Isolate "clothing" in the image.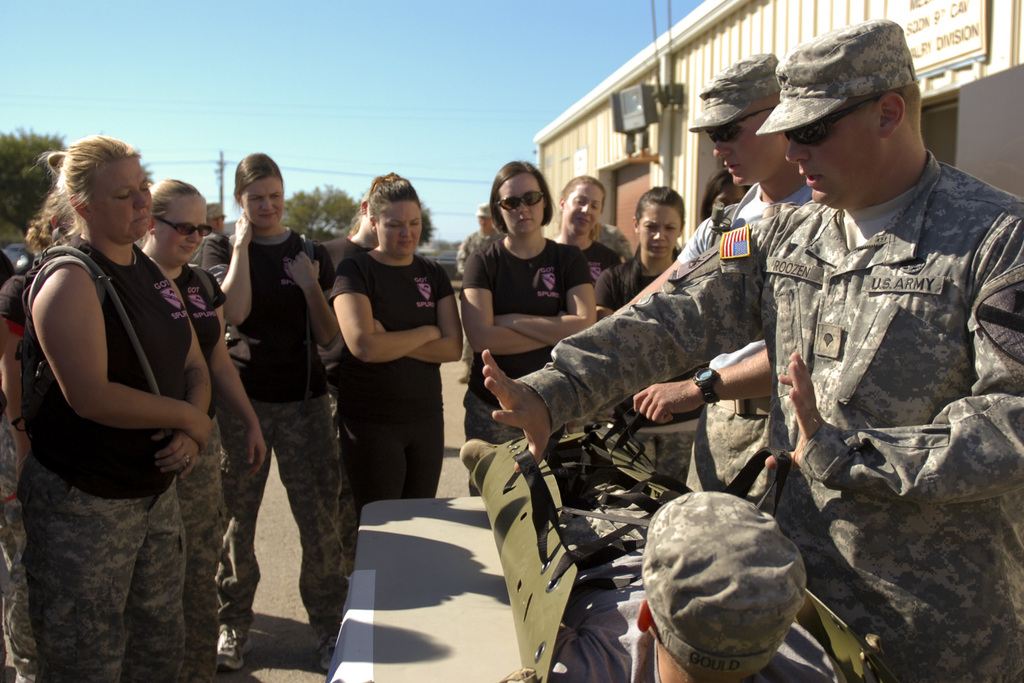
Isolated region: [193,230,343,657].
